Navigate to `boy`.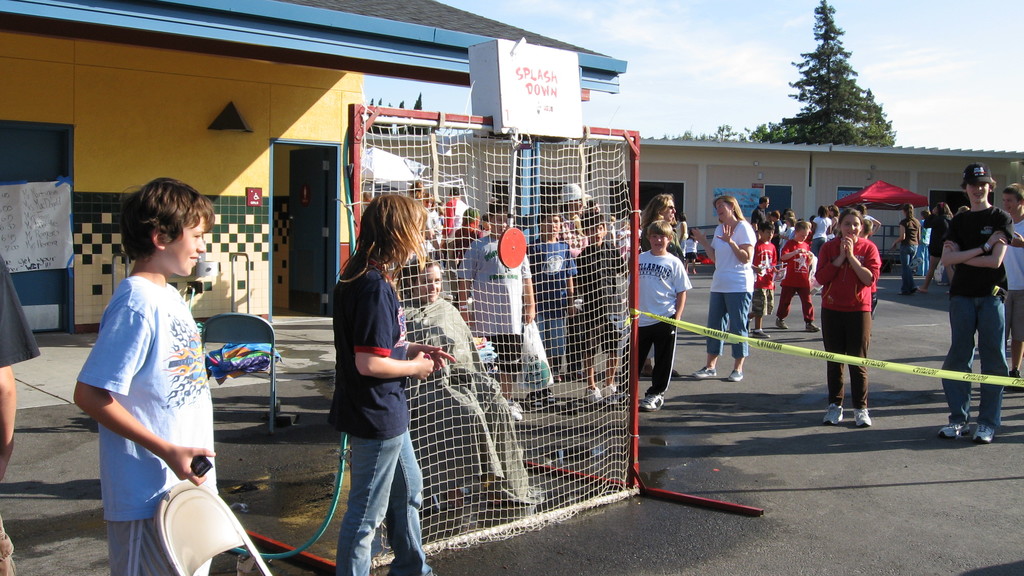
Navigation target: 774 222 821 331.
